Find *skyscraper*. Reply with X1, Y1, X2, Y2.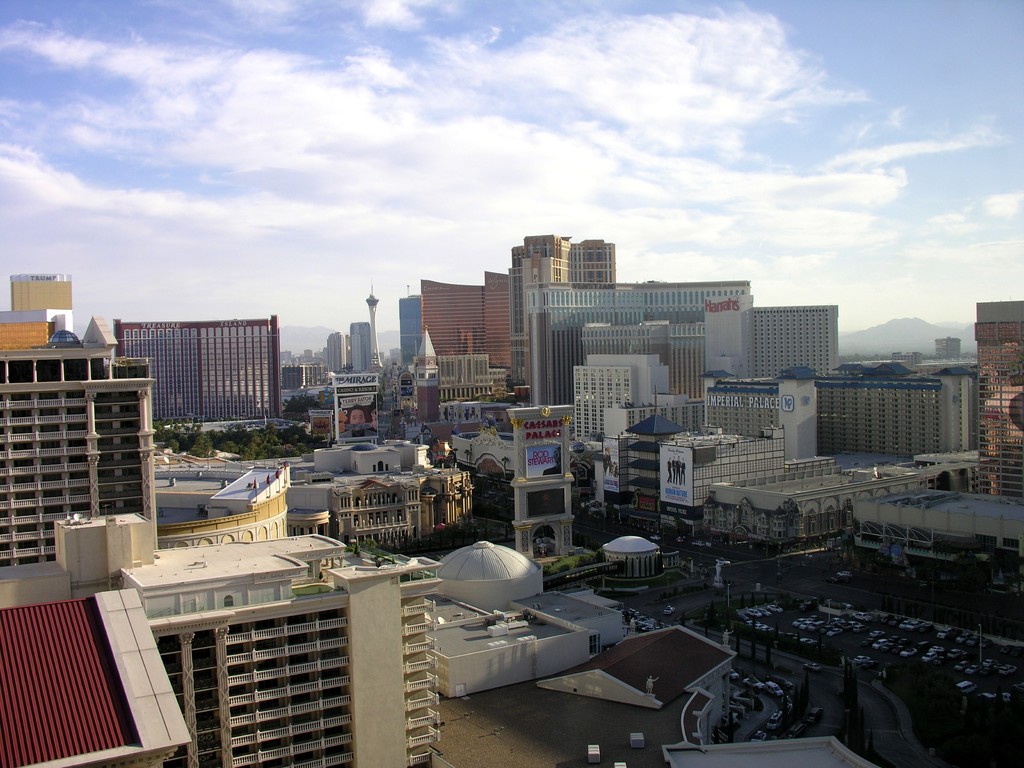
0, 315, 292, 563.
